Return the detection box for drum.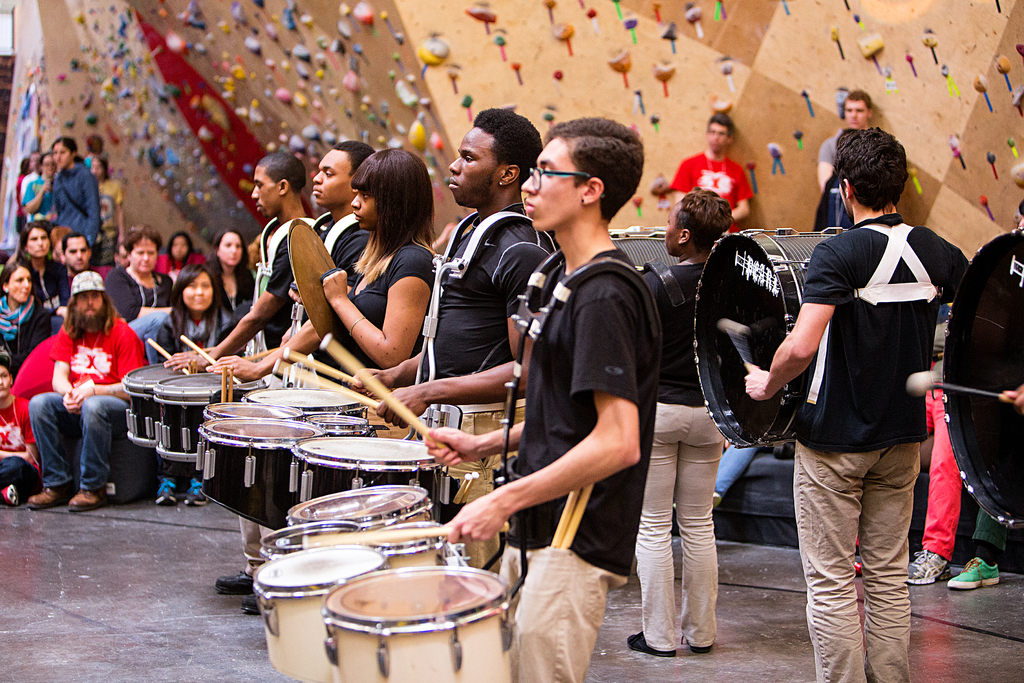
(x1=200, y1=399, x2=305, y2=425).
